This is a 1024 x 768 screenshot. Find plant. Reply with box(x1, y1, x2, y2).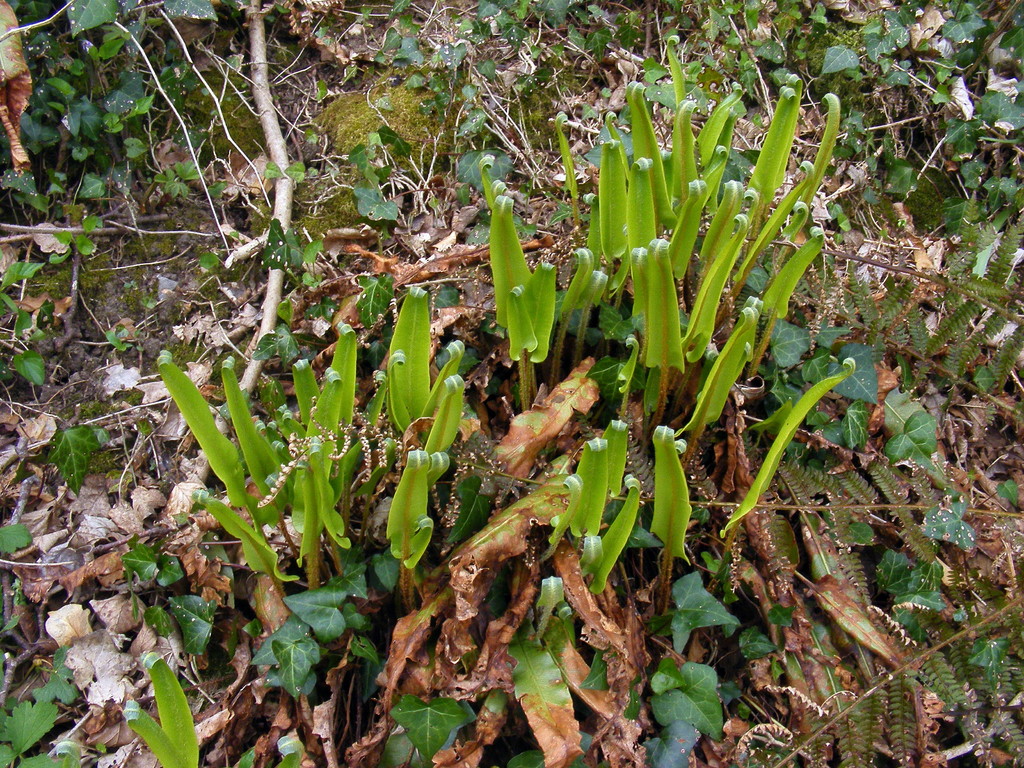
box(129, 267, 469, 596).
